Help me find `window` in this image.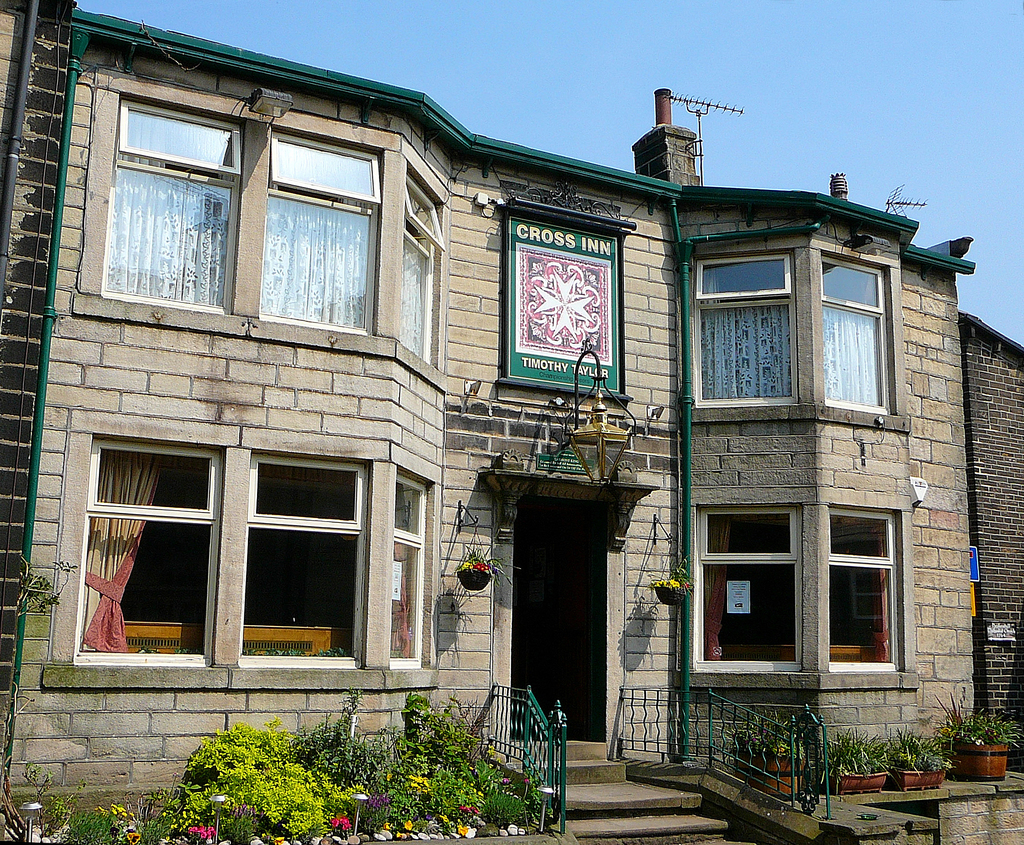
Found it: <region>70, 441, 218, 656</region>.
